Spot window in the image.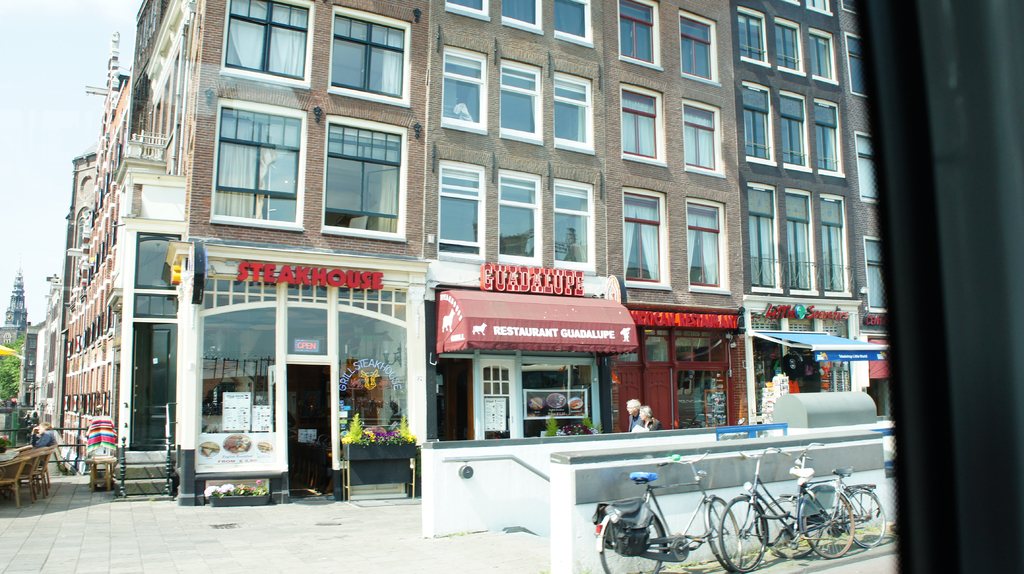
window found at region(620, 187, 661, 281).
